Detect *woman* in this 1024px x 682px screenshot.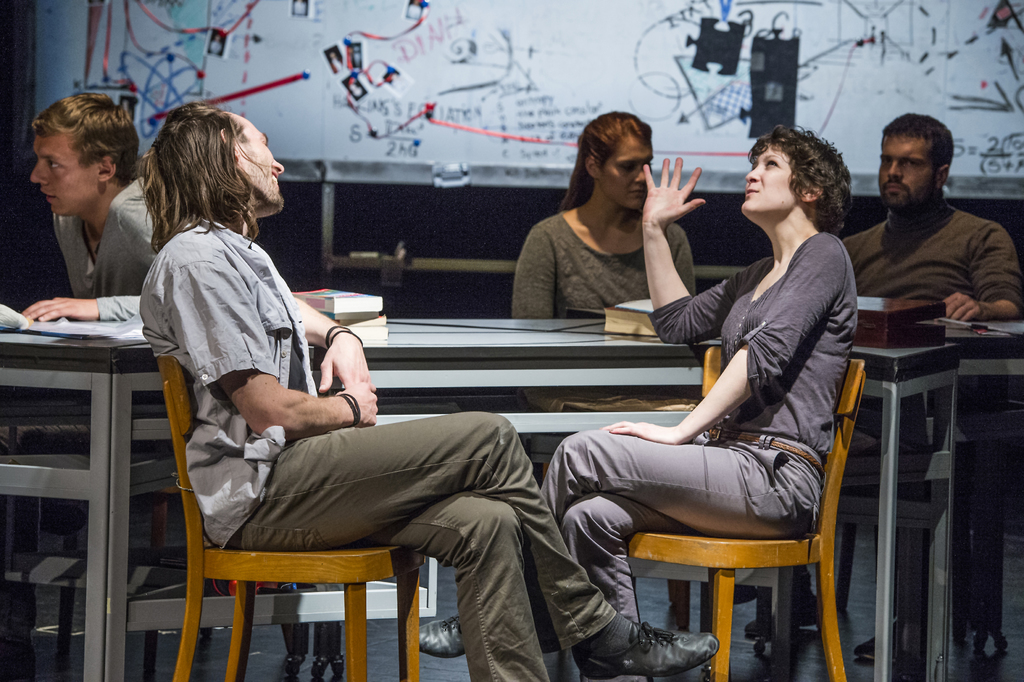
Detection: Rect(516, 111, 698, 321).
